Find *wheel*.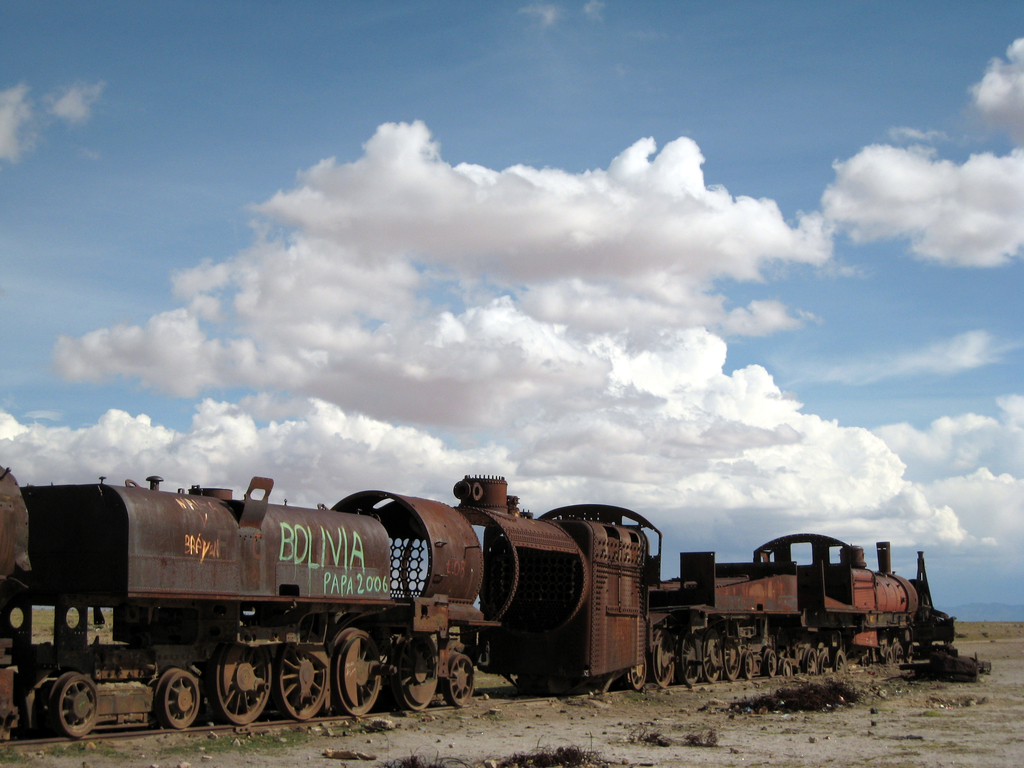
329 632 381 719.
